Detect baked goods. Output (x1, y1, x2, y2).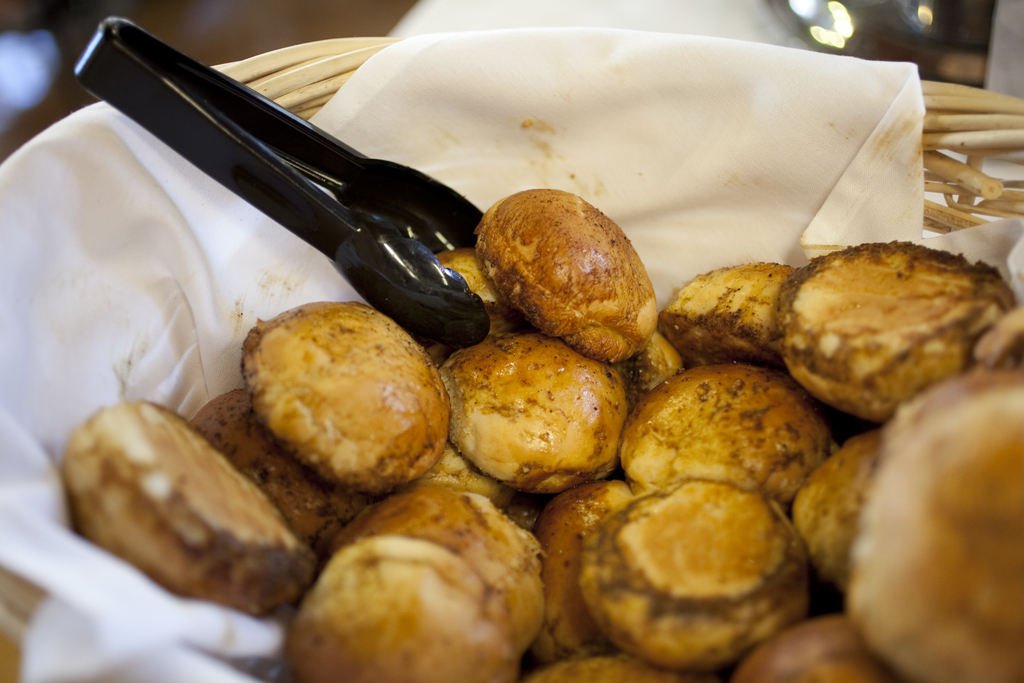
(325, 477, 544, 649).
